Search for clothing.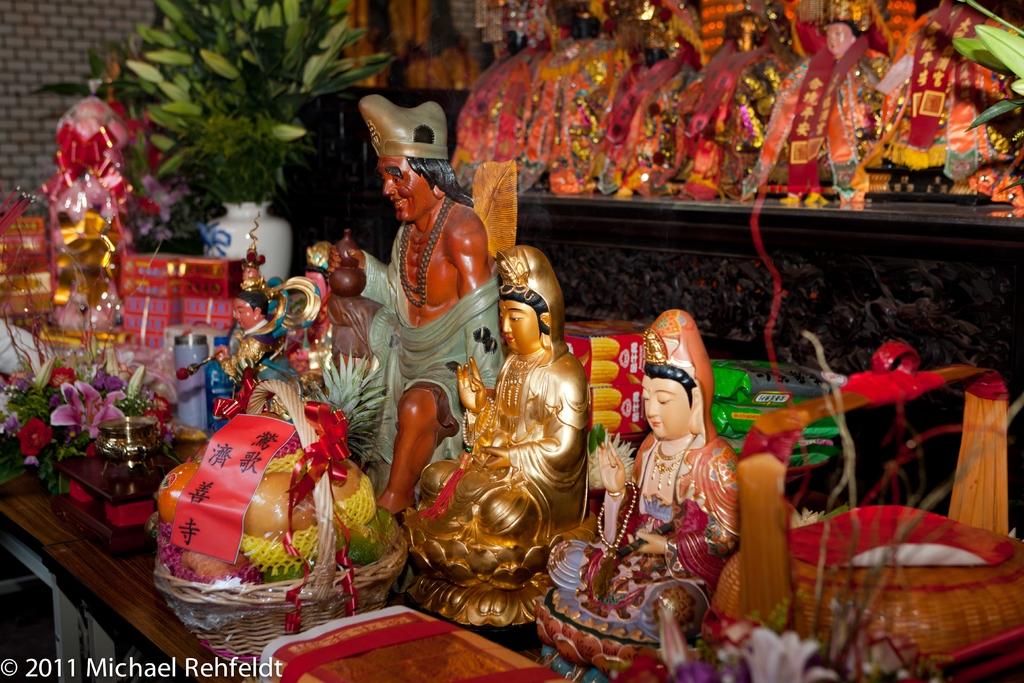
Found at l=879, t=35, r=1005, b=183.
